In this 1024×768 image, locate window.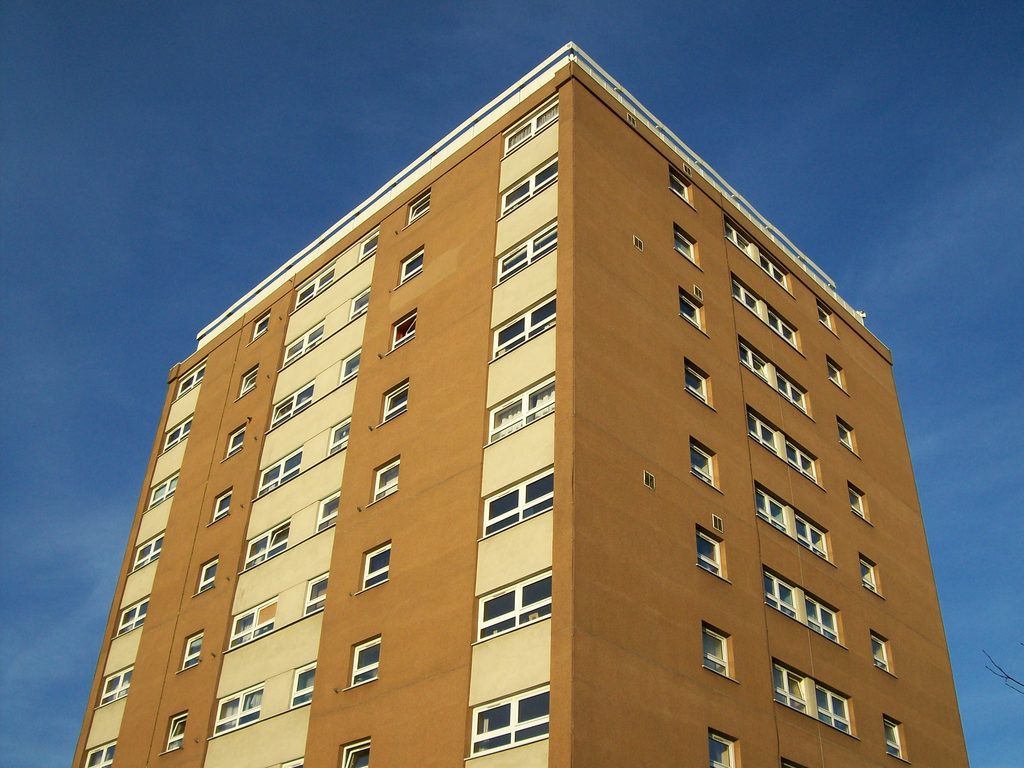
Bounding box: 318,490,344,534.
